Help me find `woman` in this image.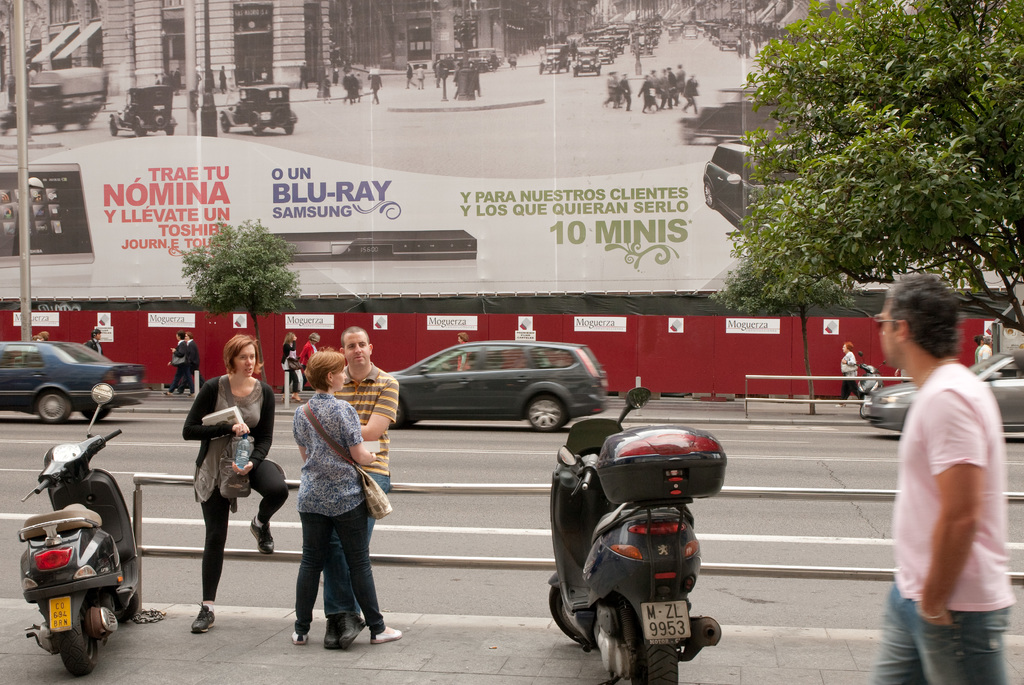
Found it: bbox(292, 345, 403, 645).
